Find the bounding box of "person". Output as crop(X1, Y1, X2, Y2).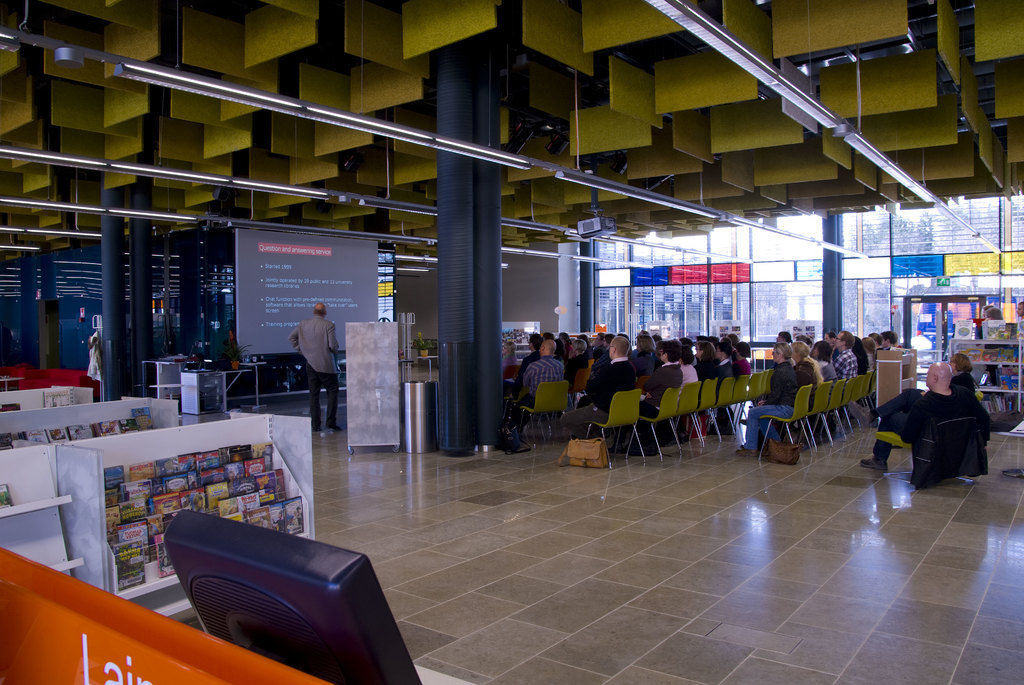
crop(742, 329, 910, 445).
